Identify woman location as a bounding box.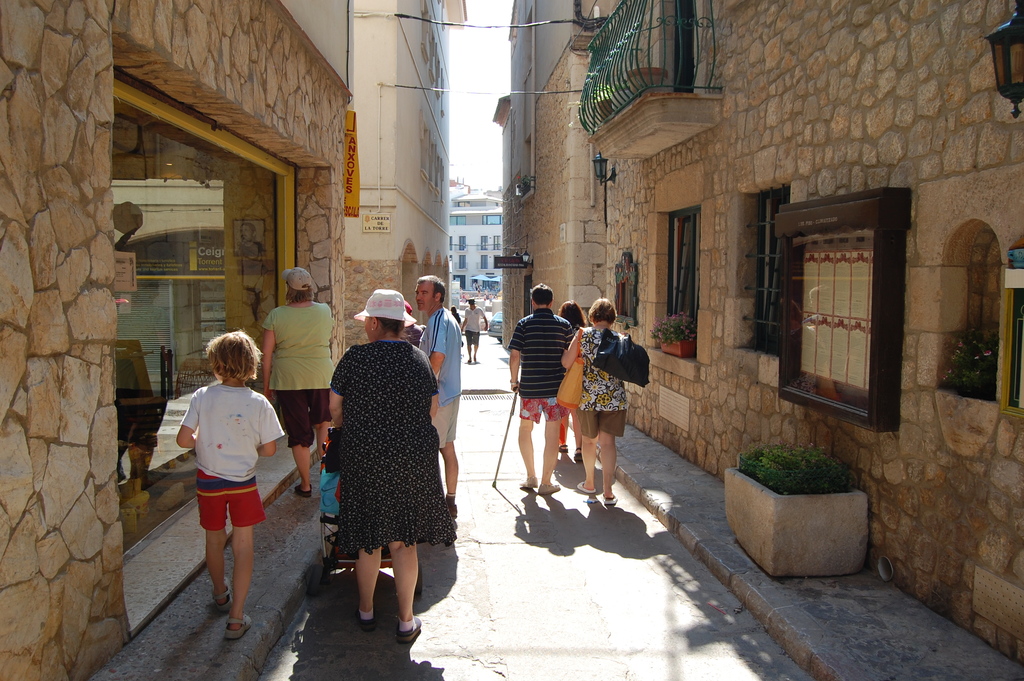
559,300,589,457.
